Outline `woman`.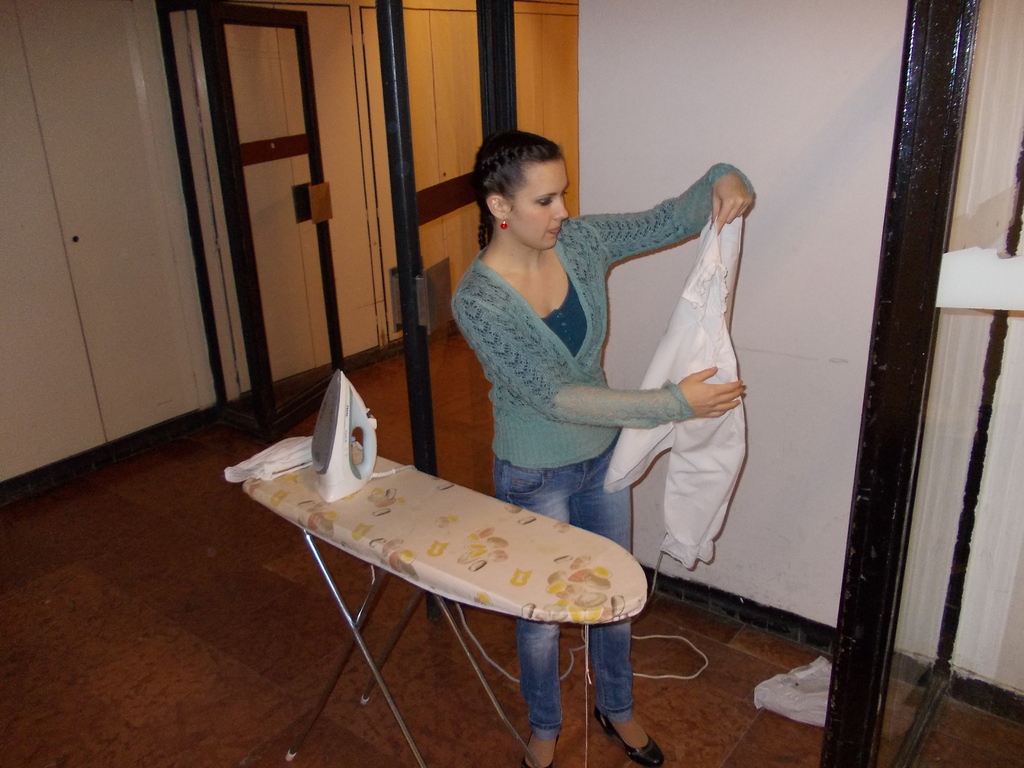
Outline: l=376, t=116, r=731, b=716.
